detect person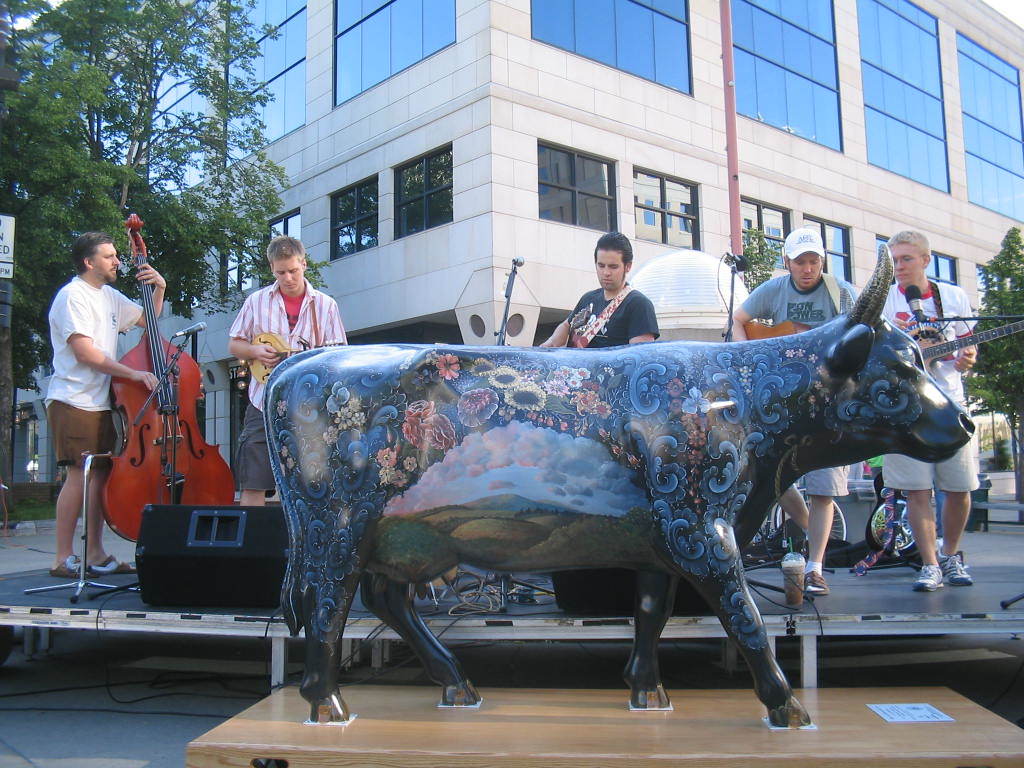
[538,232,661,349]
